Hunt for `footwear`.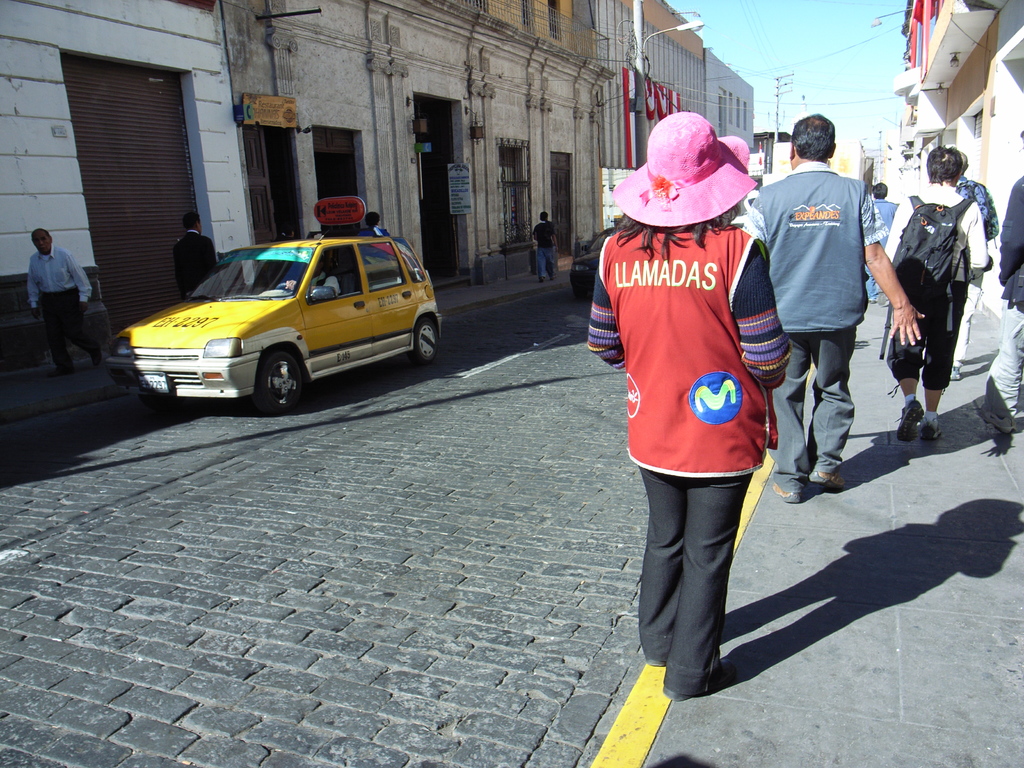
Hunted down at 807 472 847 490.
